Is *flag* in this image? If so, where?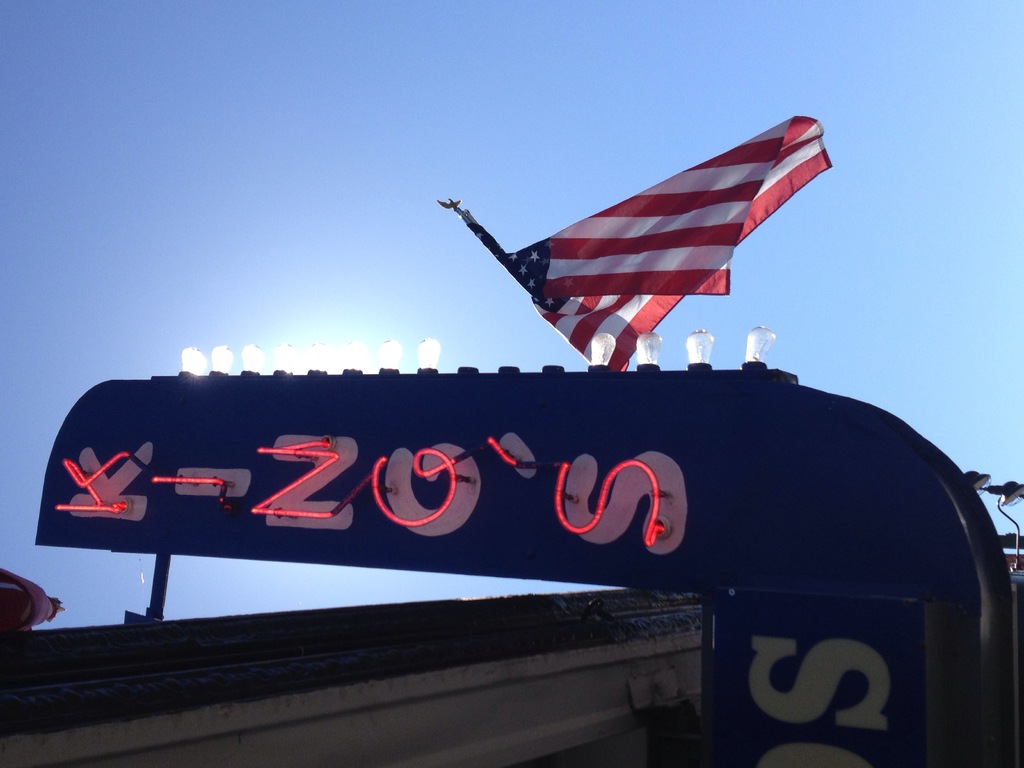
Yes, at x1=448, y1=104, x2=839, y2=361.
